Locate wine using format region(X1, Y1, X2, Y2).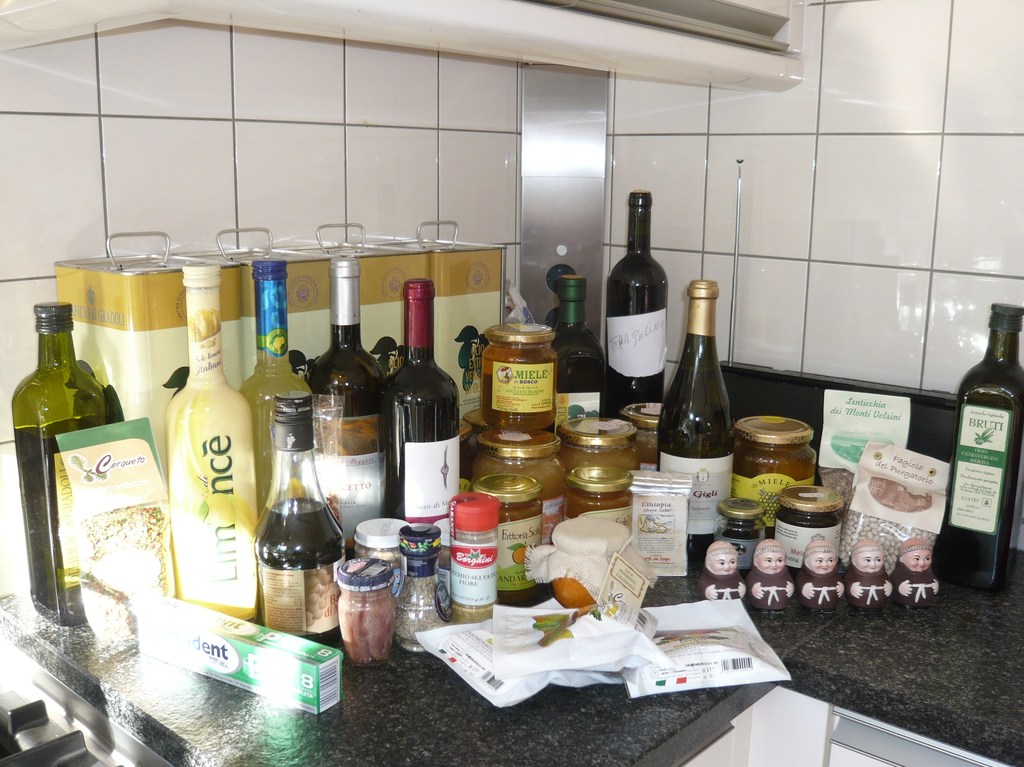
region(659, 279, 735, 558).
